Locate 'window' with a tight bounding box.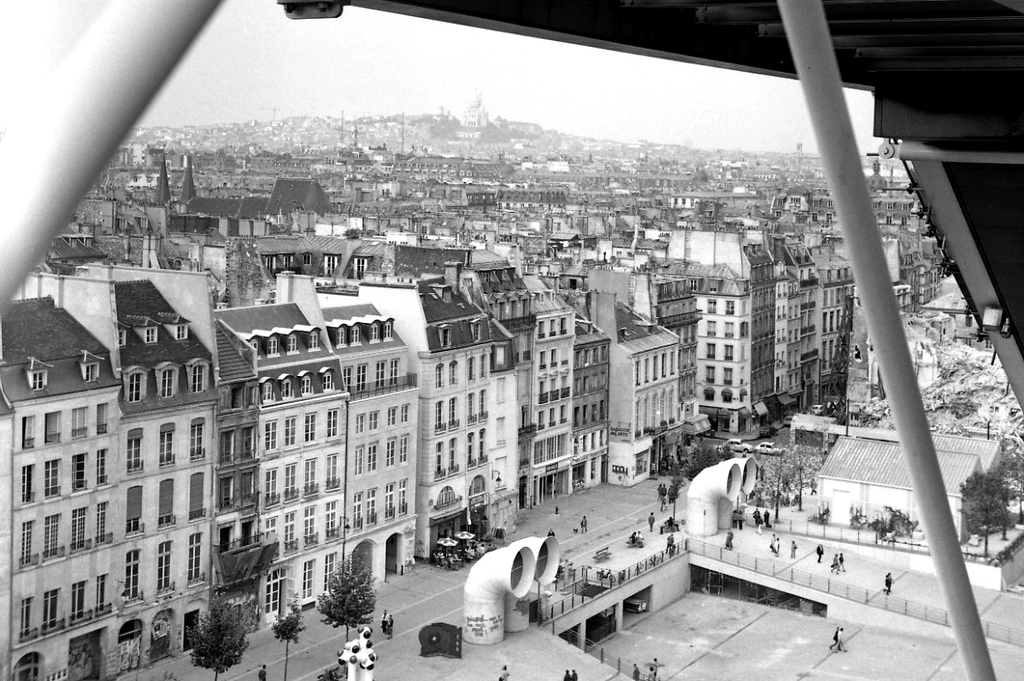
left=220, top=429, right=234, bottom=461.
